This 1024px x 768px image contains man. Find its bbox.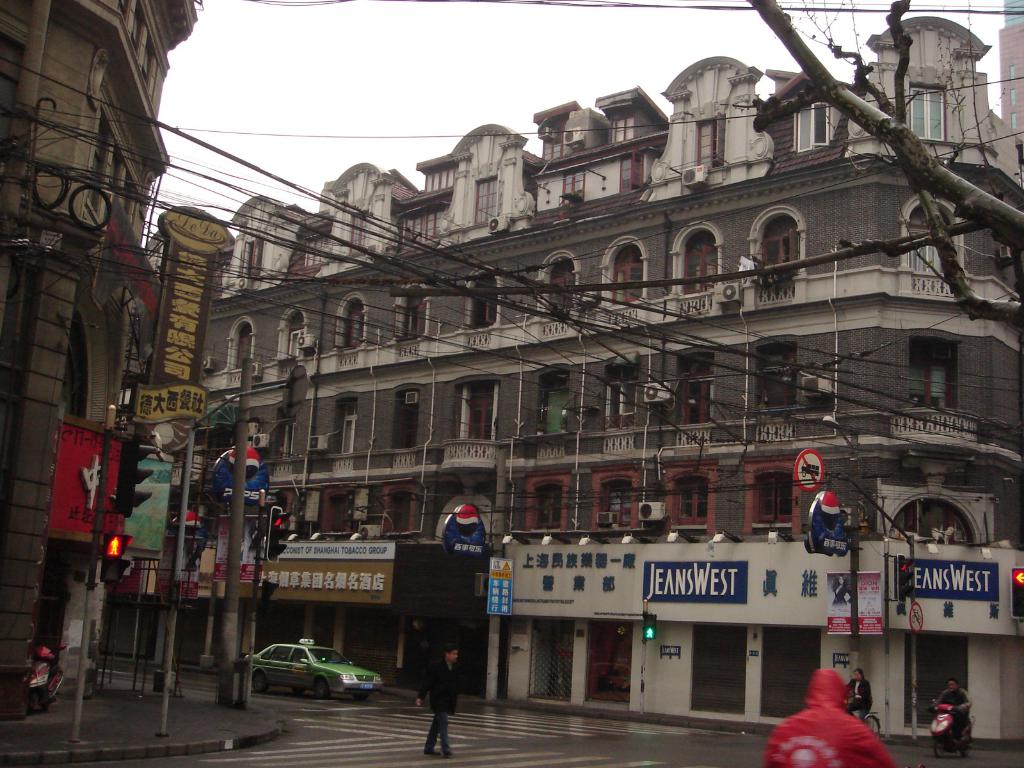
{"x1": 848, "y1": 671, "x2": 877, "y2": 726}.
